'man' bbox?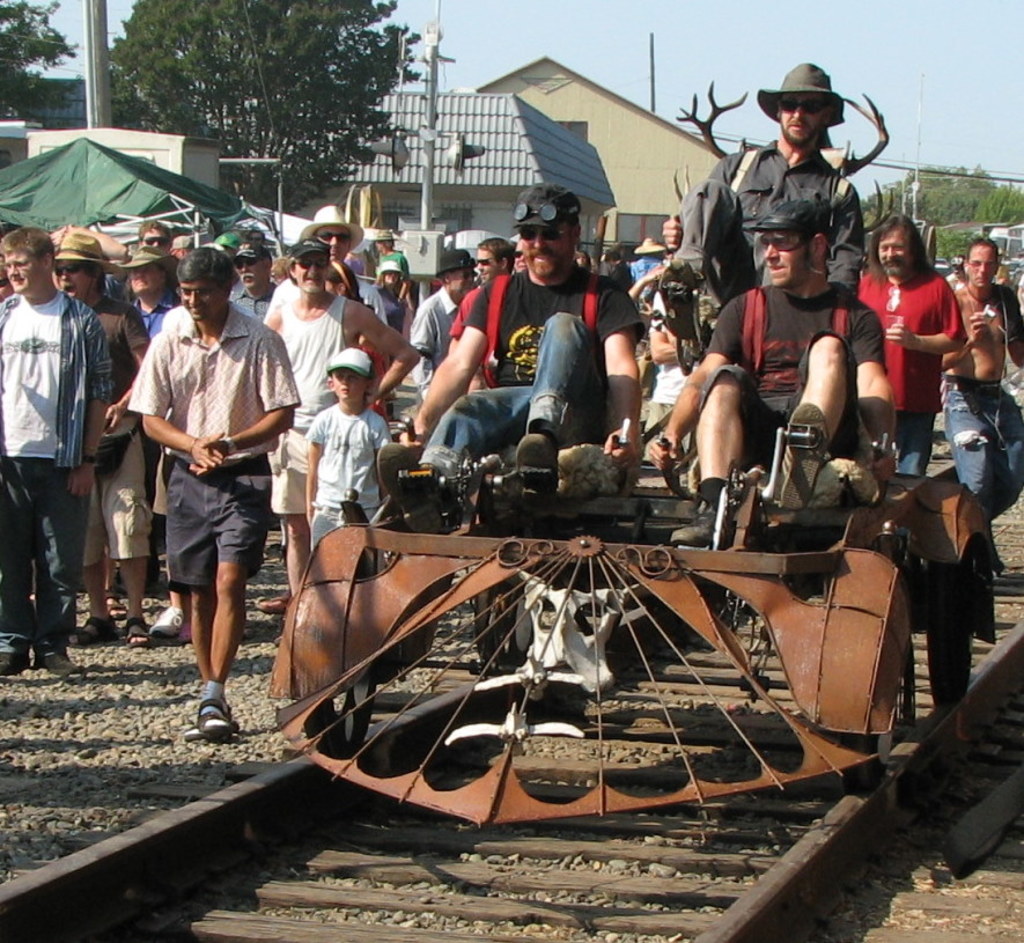
rect(656, 52, 865, 345)
